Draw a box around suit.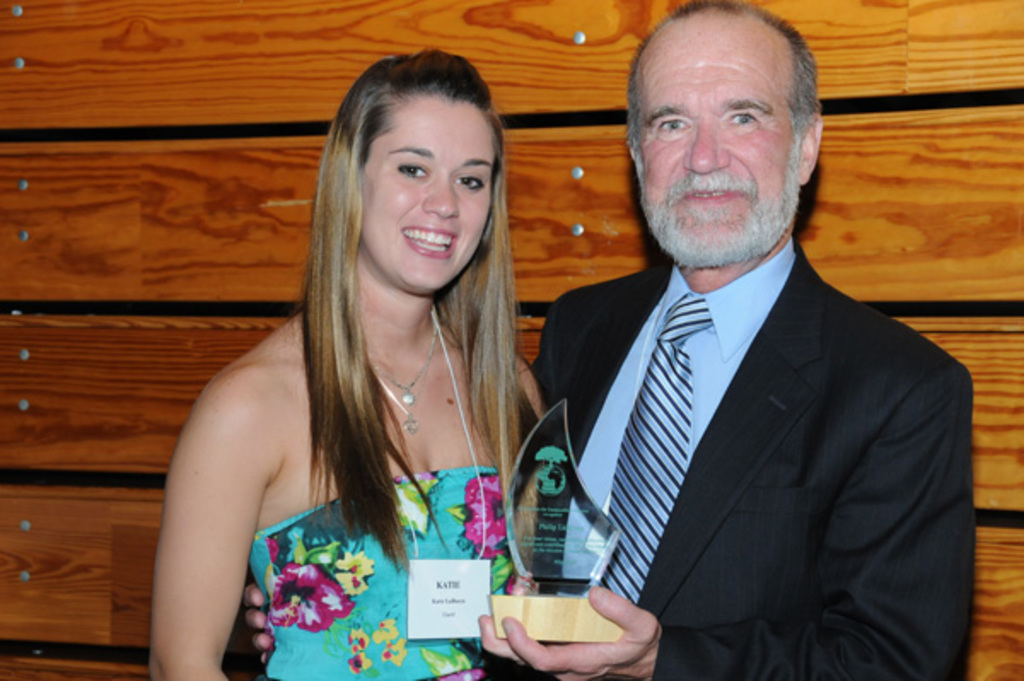
rect(495, 142, 976, 672).
